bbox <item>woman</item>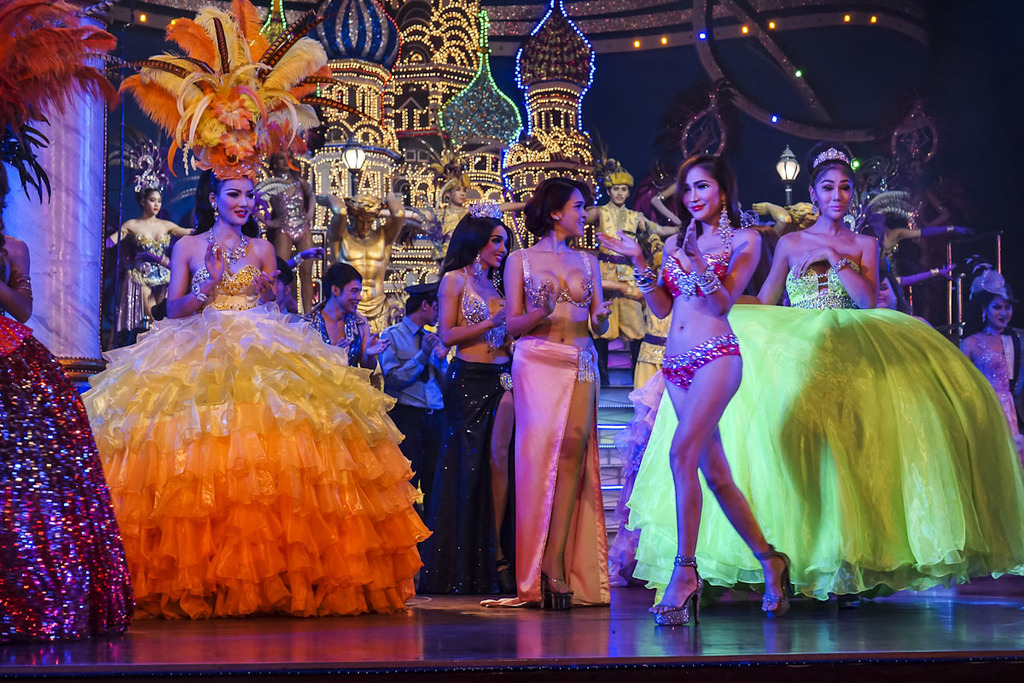
box=[595, 157, 795, 631]
